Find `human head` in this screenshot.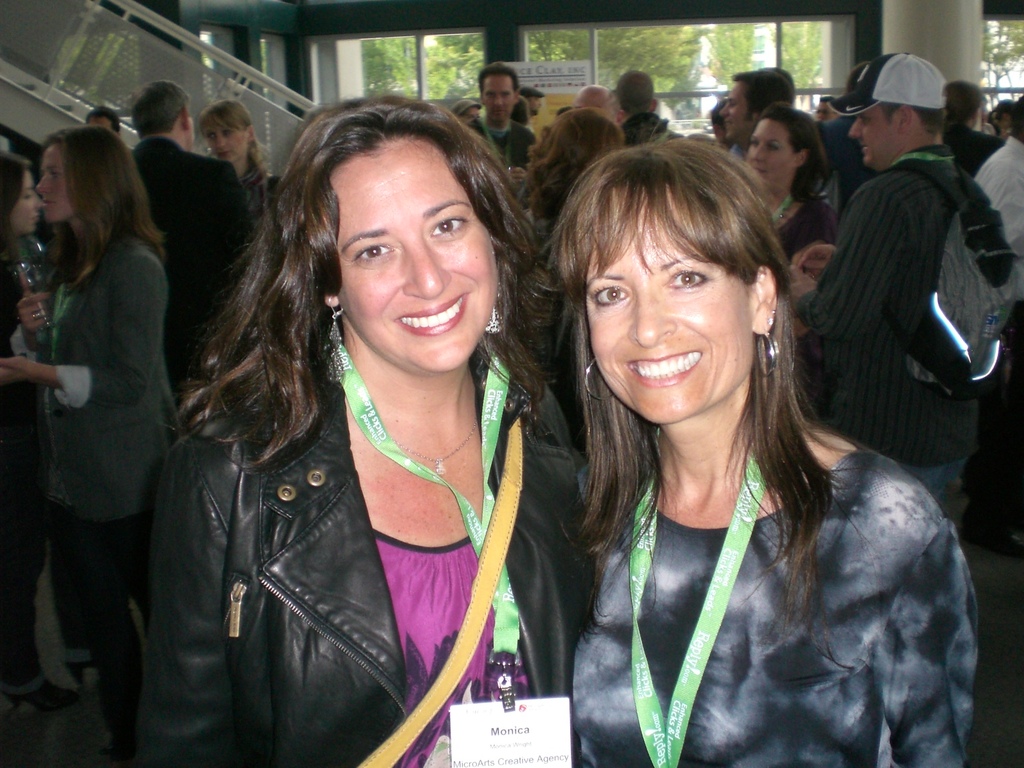
The bounding box for `human head` is bbox=[0, 144, 43, 242].
